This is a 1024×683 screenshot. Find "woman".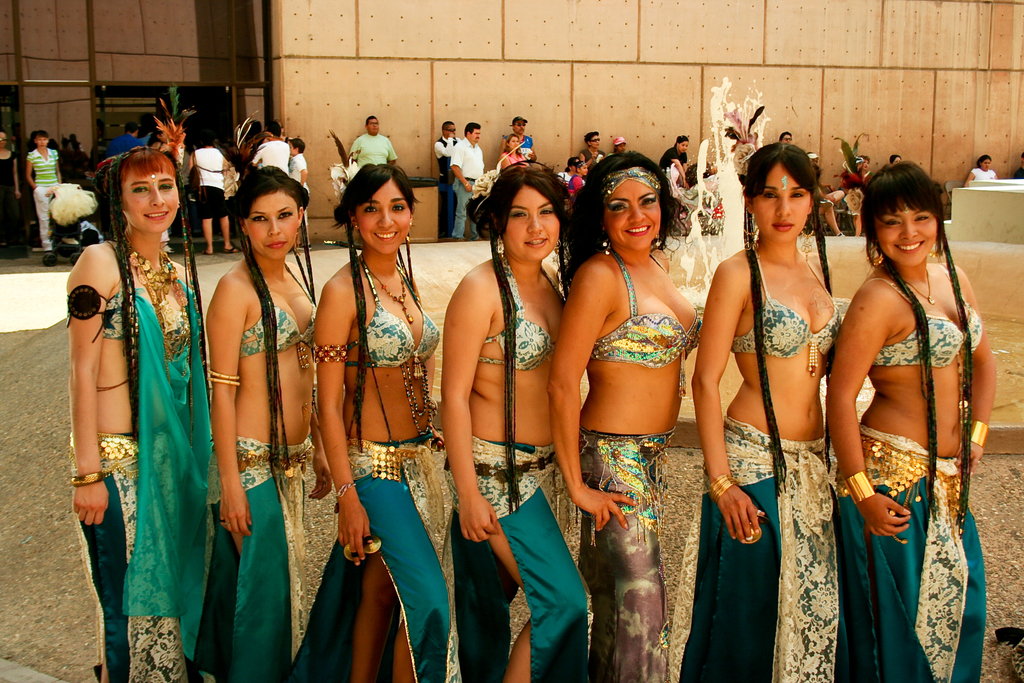
Bounding box: {"left": 705, "top": 149, "right": 868, "bottom": 667}.
